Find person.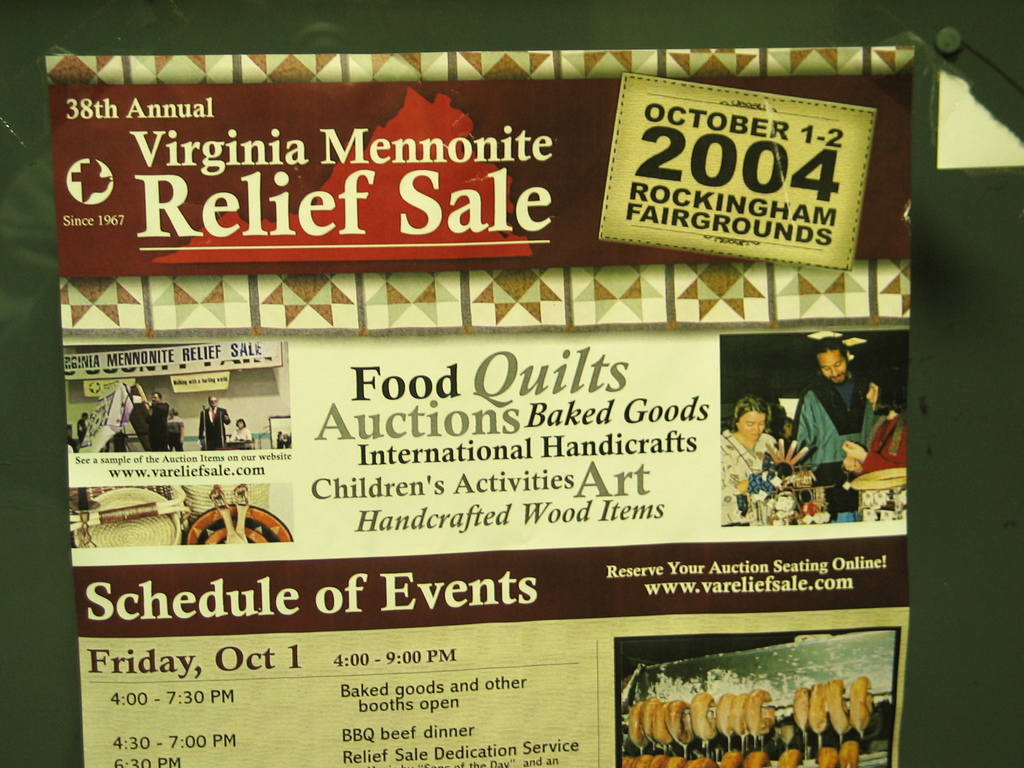
196/394/232/447.
